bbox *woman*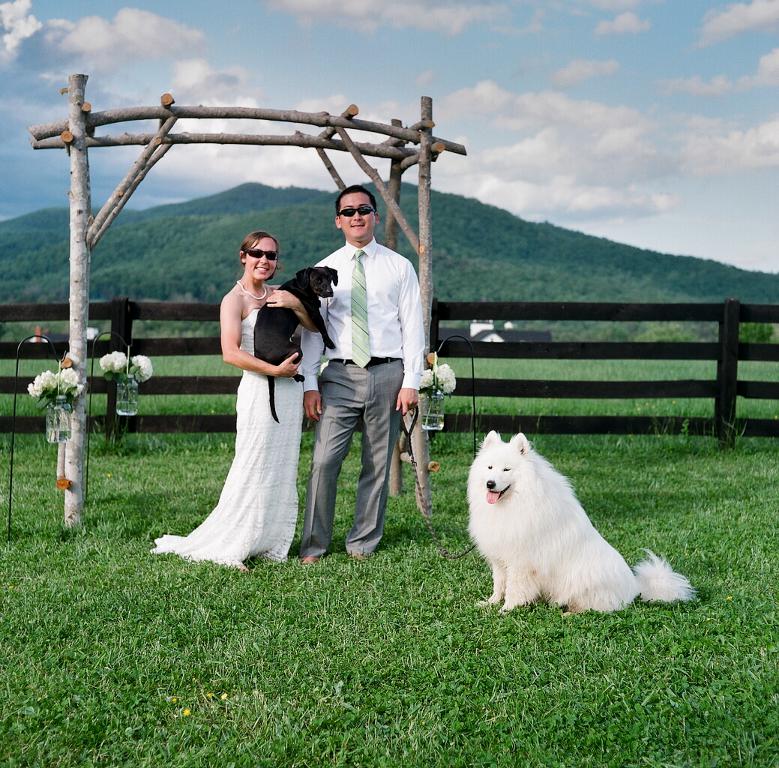
[189, 227, 306, 605]
